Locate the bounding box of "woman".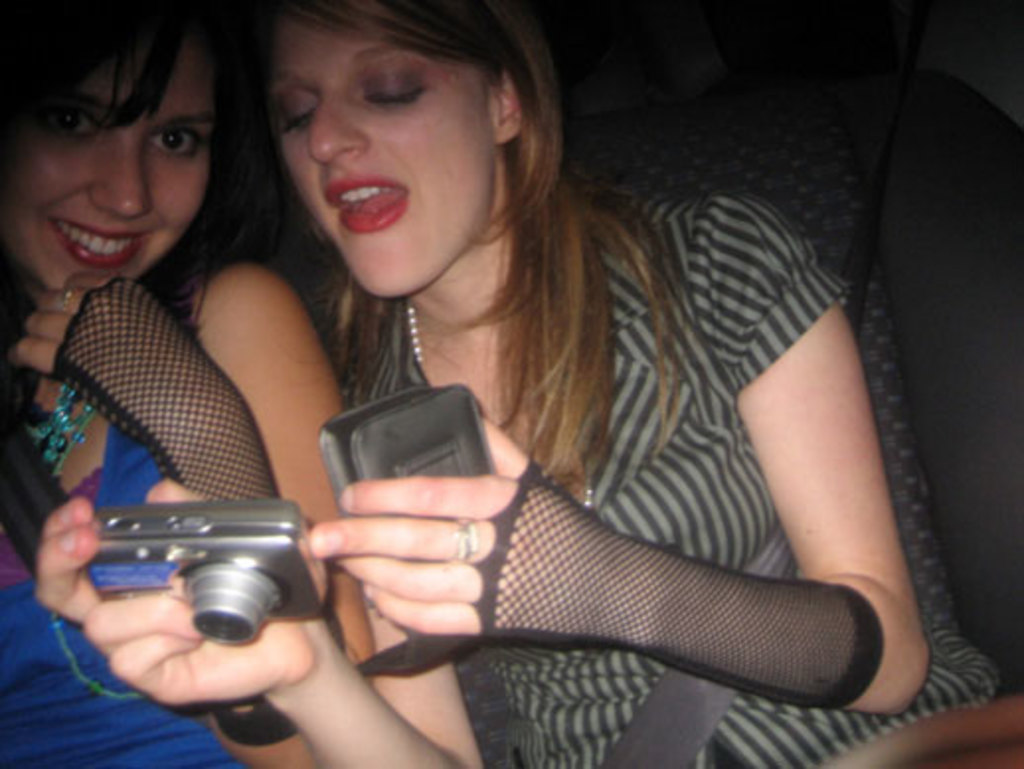
Bounding box: crop(178, 0, 878, 761).
